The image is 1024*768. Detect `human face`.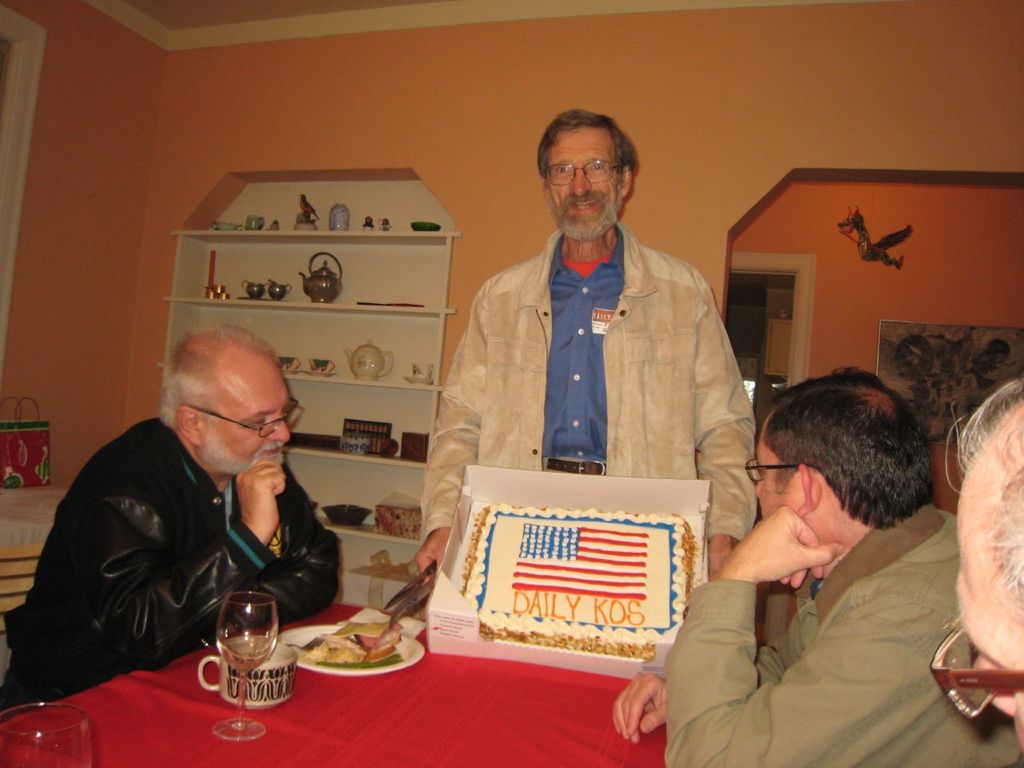
Detection: bbox(954, 533, 1023, 751).
